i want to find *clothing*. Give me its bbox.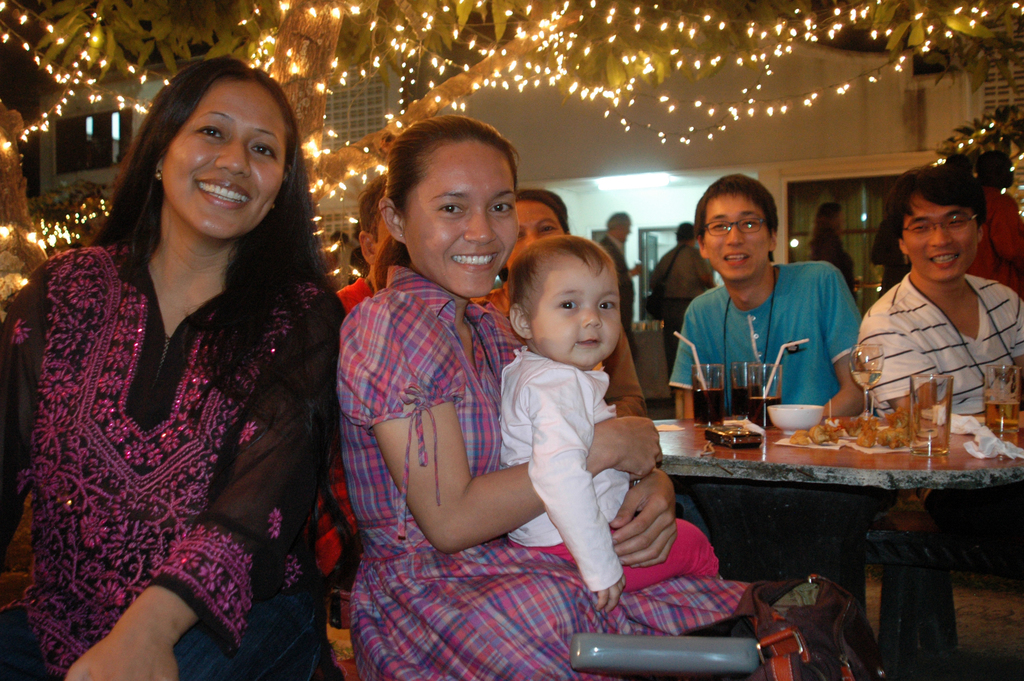
left=0, top=197, right=336, bottom=654.
